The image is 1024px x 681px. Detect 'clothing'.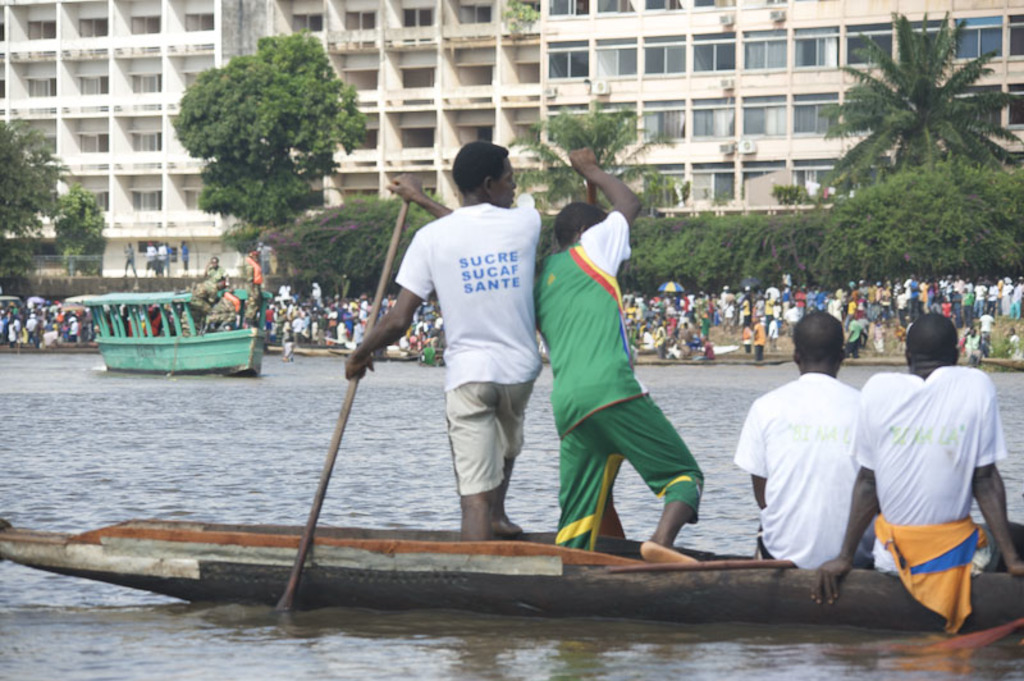
Detection: (731,371,859,568).
